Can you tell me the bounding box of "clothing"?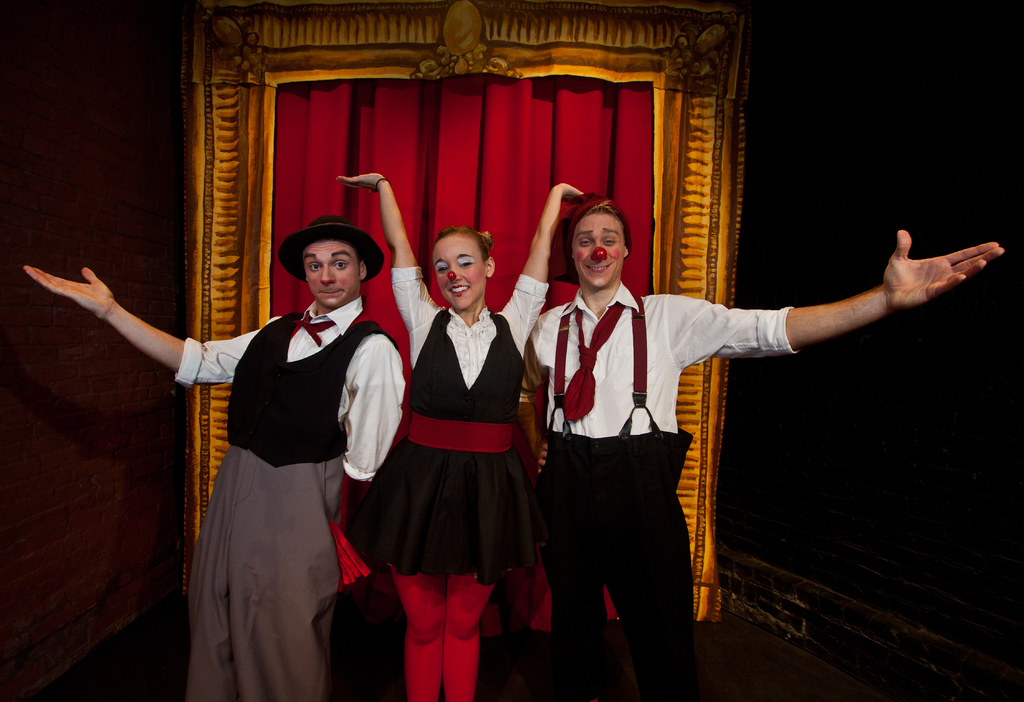
left=346, top=265, right=545, bottom=594.
